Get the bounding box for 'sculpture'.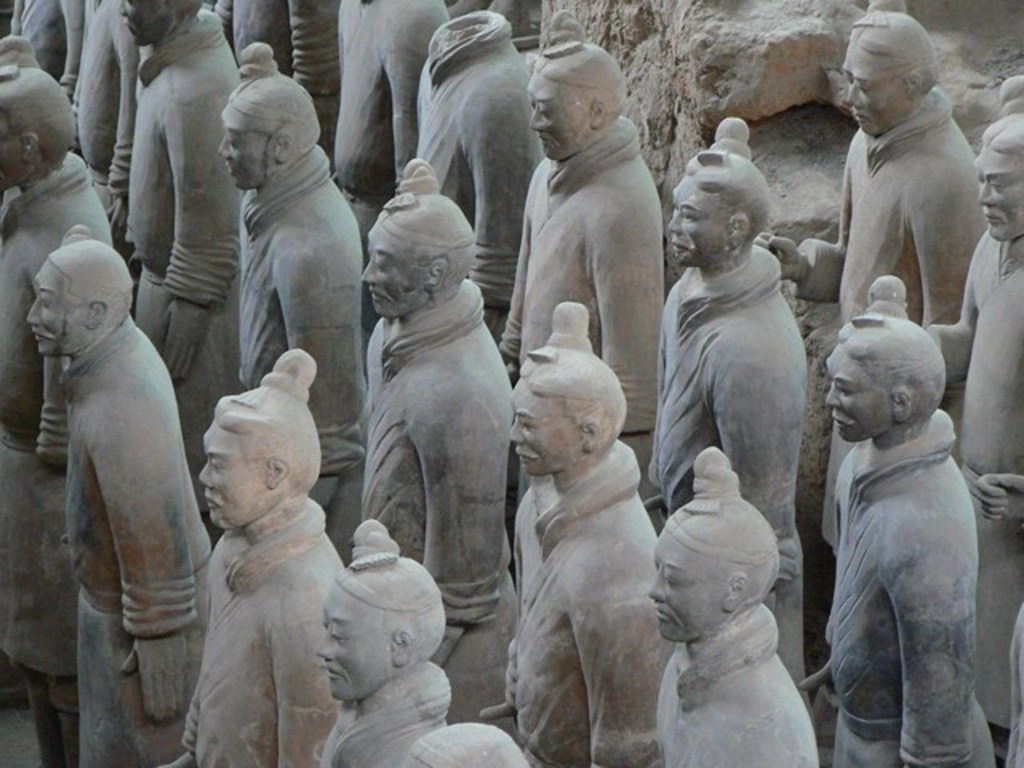
bbox(146, 328, 358, 766).
